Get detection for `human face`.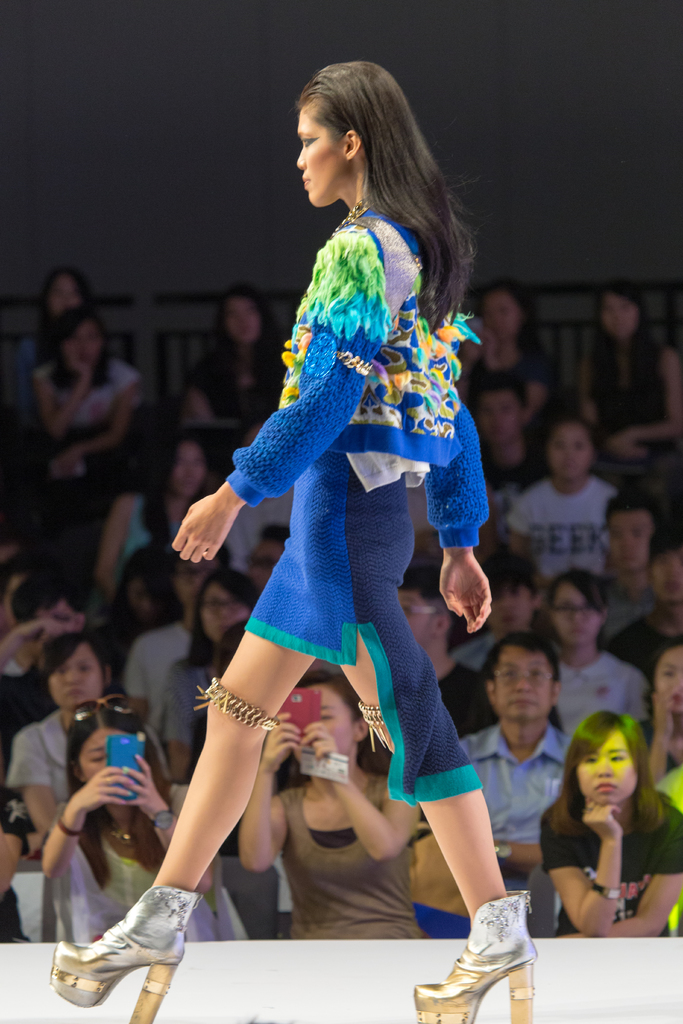
Detection: [x1=65, y1=314, x2=101, y2=374].
